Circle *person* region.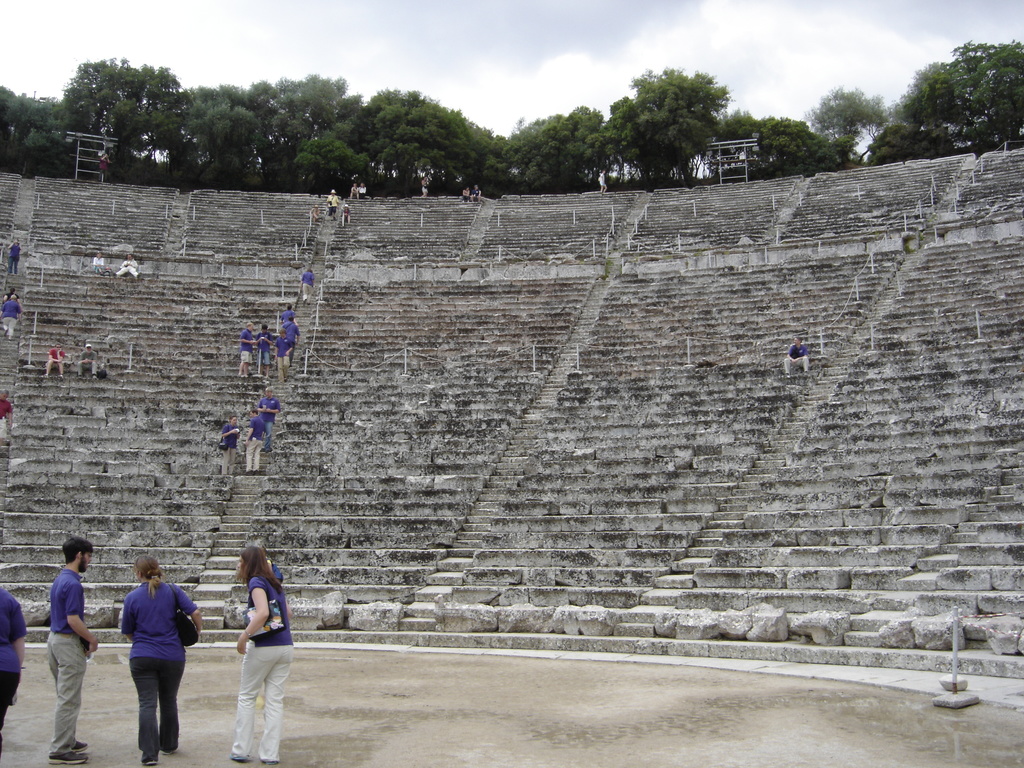
Region: bbox=[79, 344, 99, 378].
